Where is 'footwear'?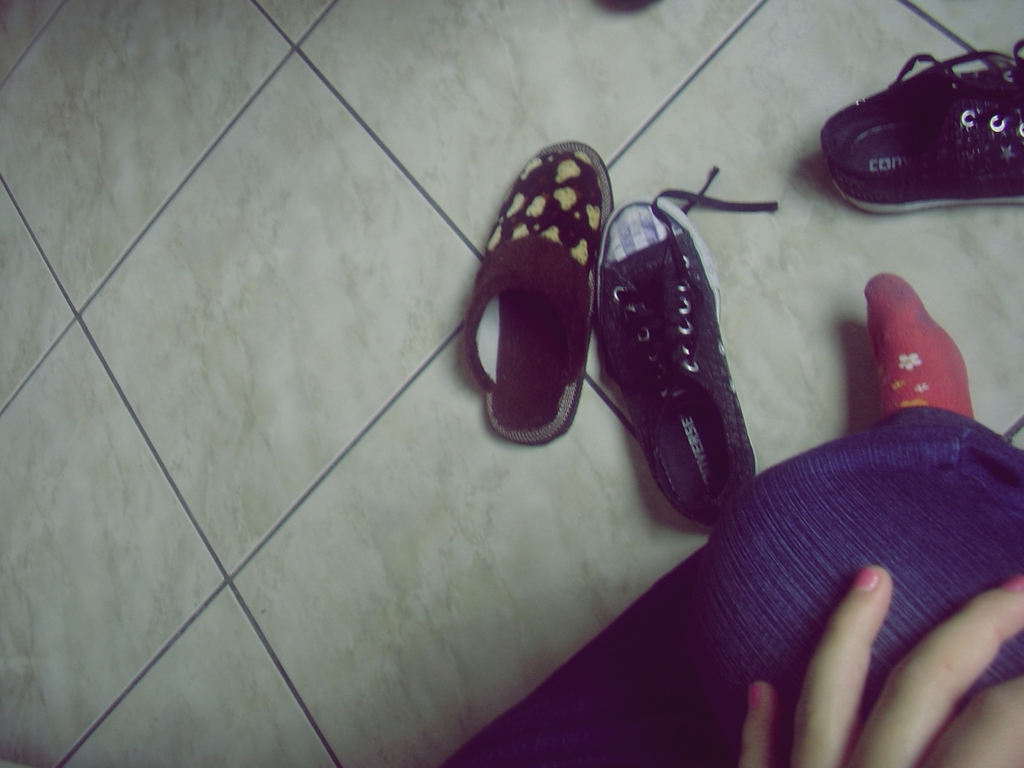
box=[458, 141, 625, 461].
